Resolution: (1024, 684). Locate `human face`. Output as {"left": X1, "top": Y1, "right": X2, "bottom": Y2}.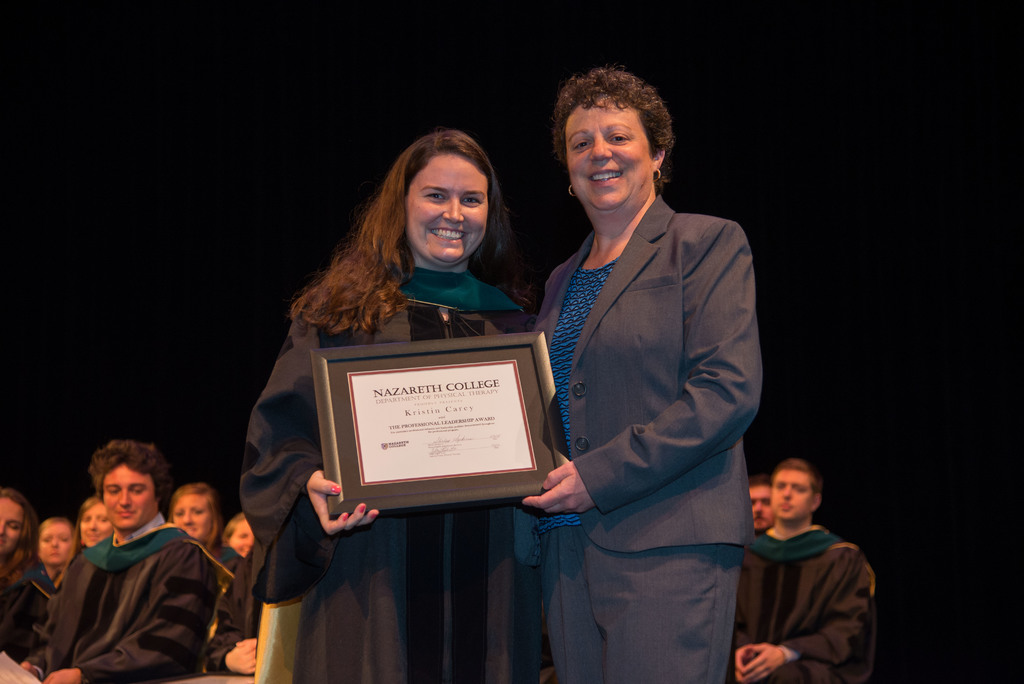
{"left": 0, "top": 494, "right": 27, "bottom": 557}.
